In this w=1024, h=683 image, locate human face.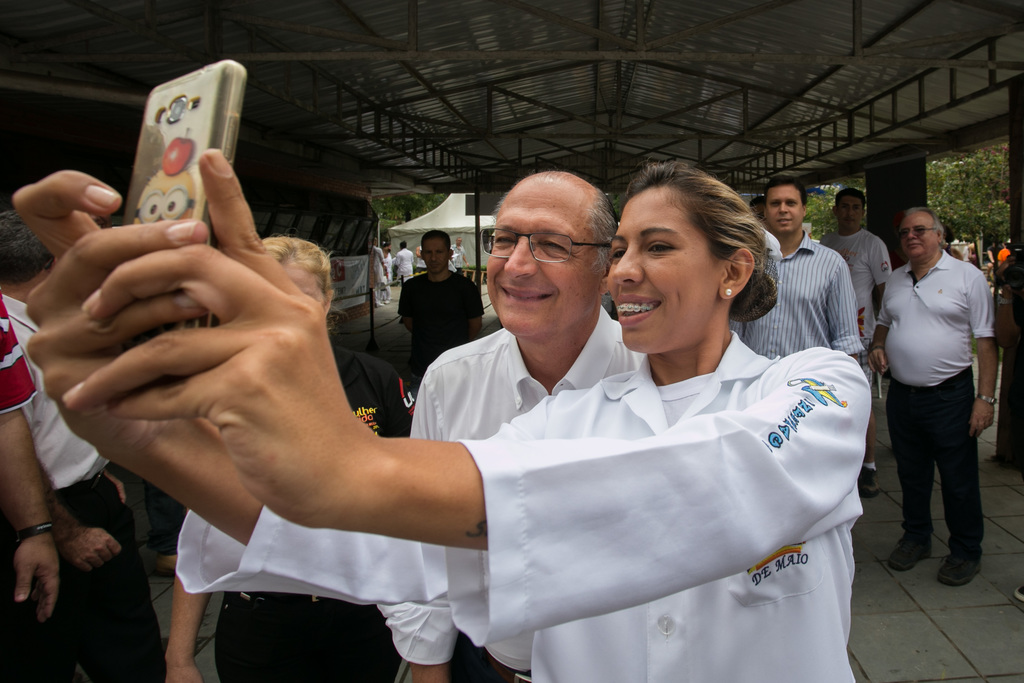
Bounding box: (left=769, top=185, right=803, bottom=235).
